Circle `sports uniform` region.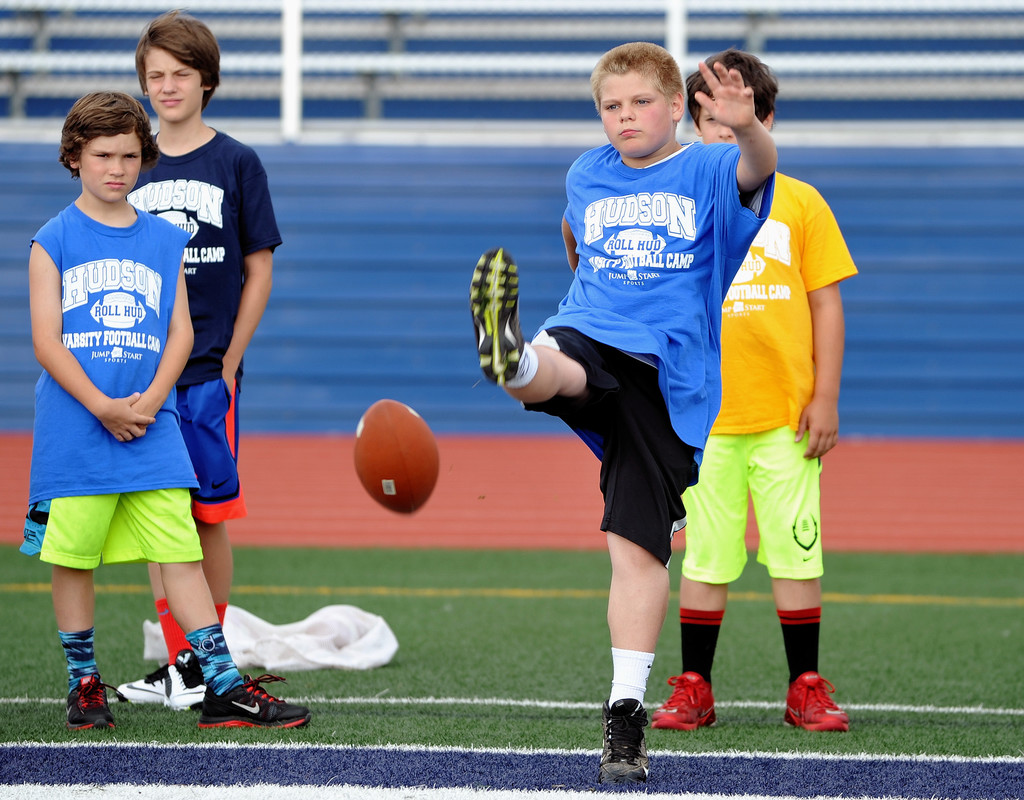
Region: 16, 198, 316, 729.
